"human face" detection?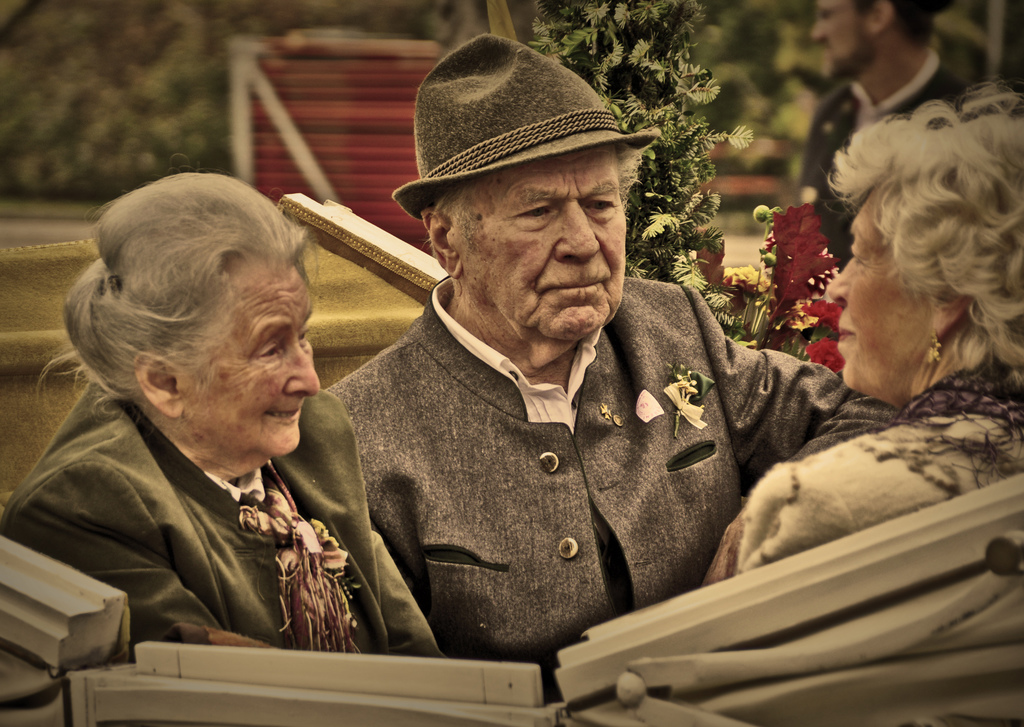
(189, 274, 323, 461)
